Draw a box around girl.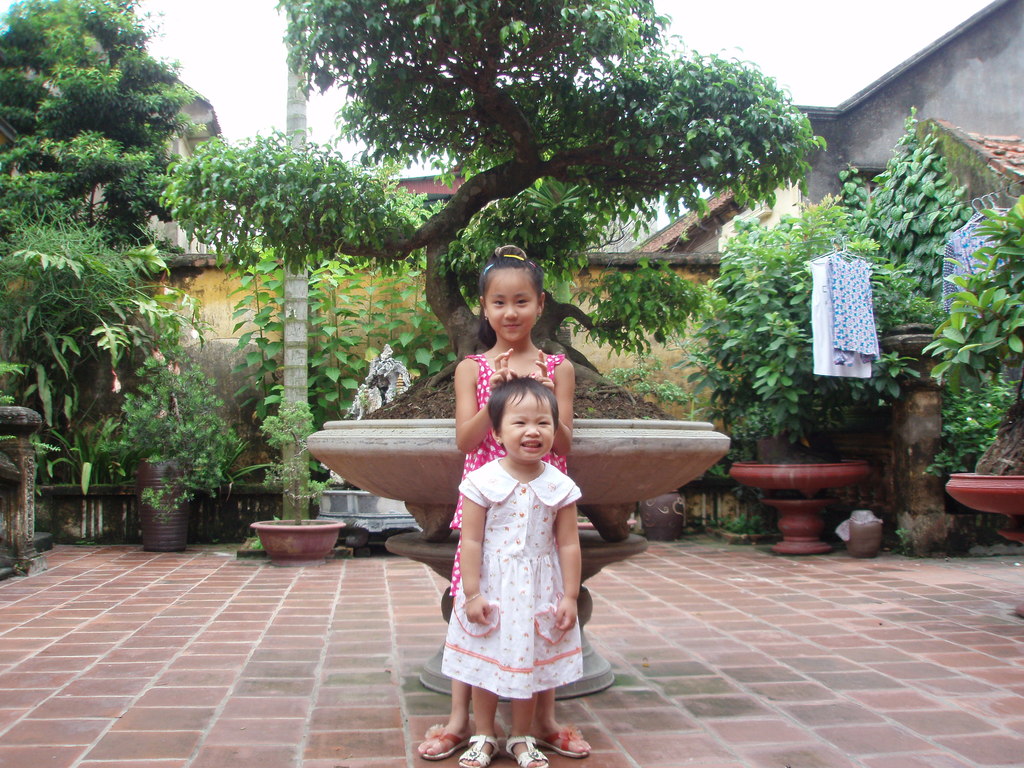
select_region(420, 248, 595, 758).
